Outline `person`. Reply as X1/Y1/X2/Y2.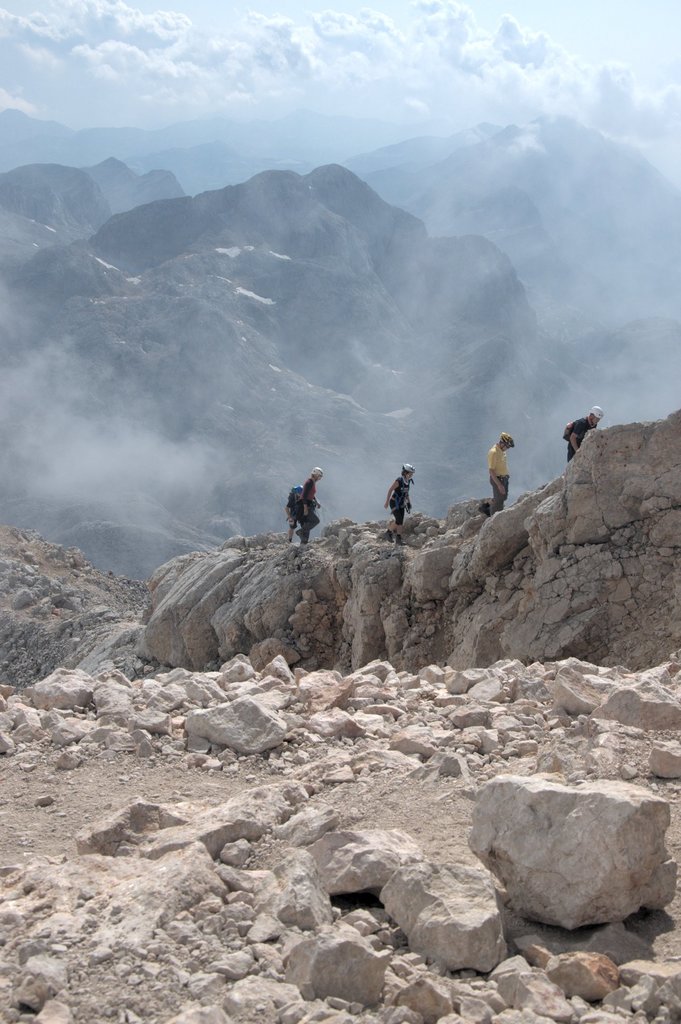
480/428/510/518.
